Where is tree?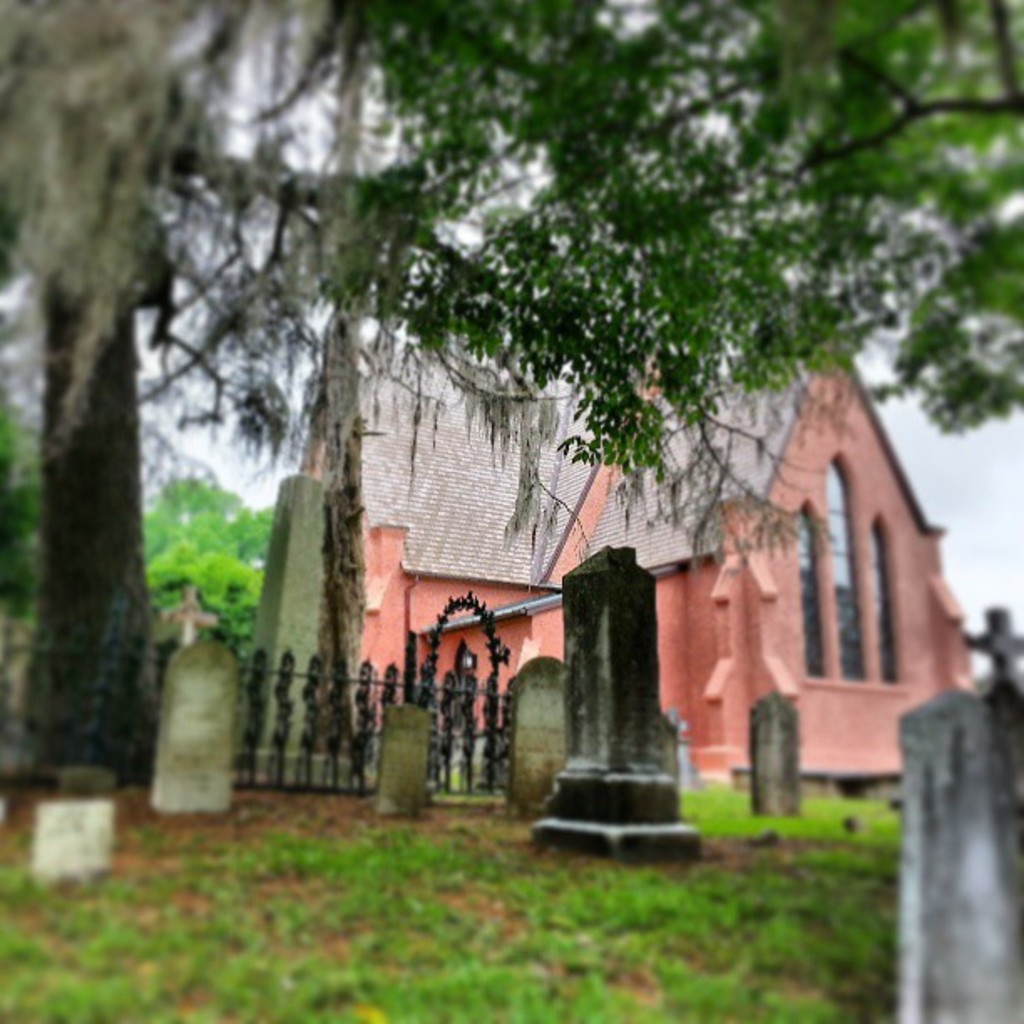
crop(0, 0, 1022, 785).
